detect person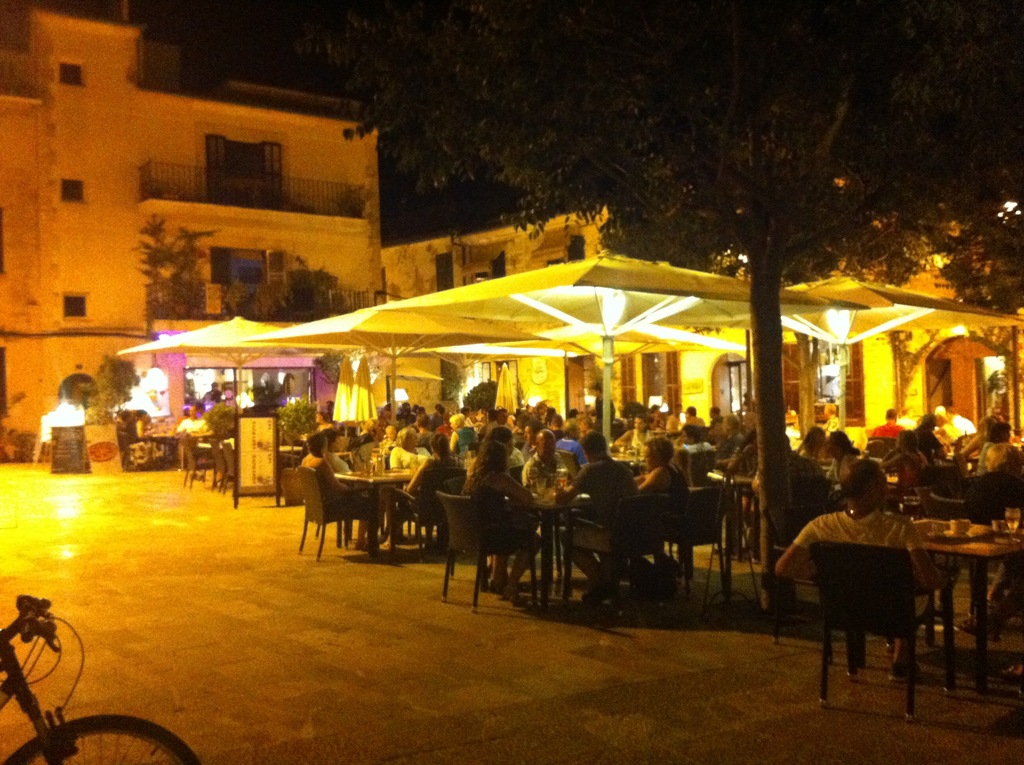
461 439 541 601
